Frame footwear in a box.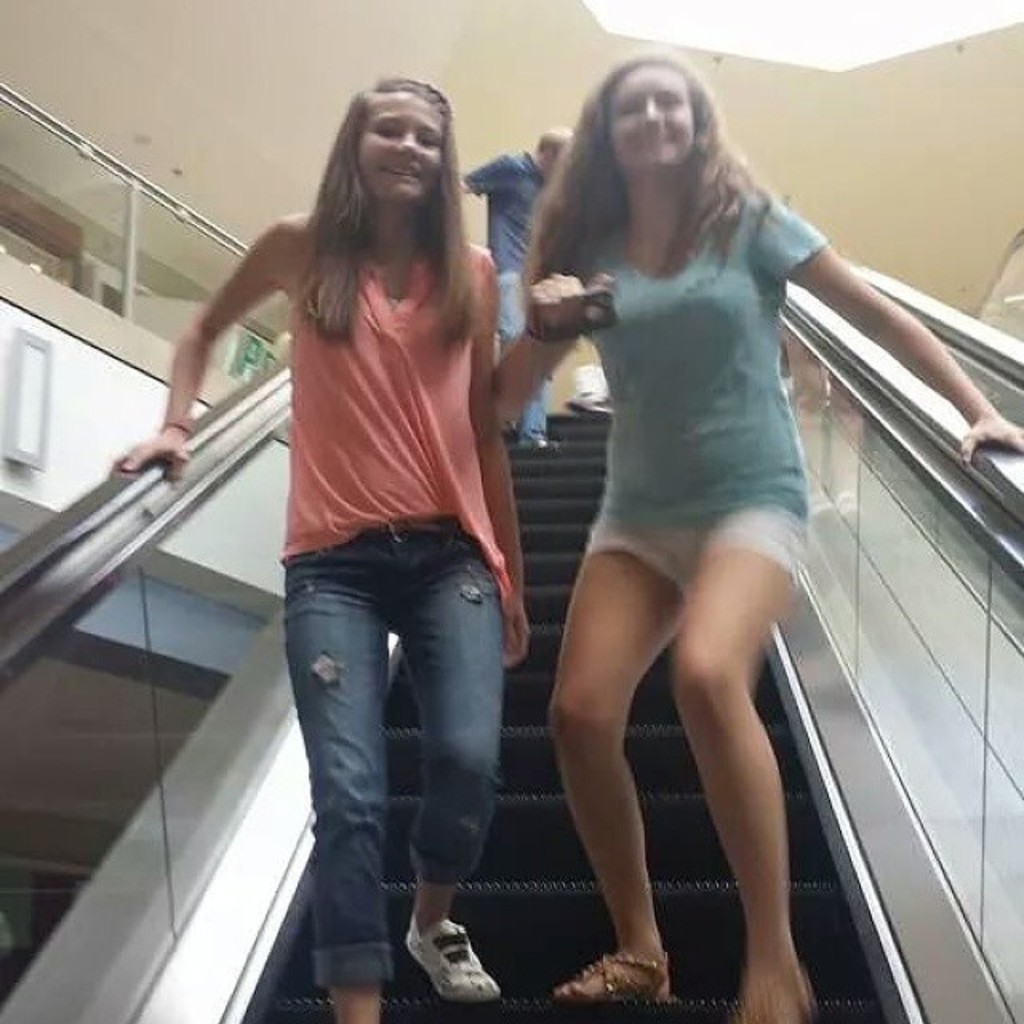
select_region(405, 888, 498, 1010).
